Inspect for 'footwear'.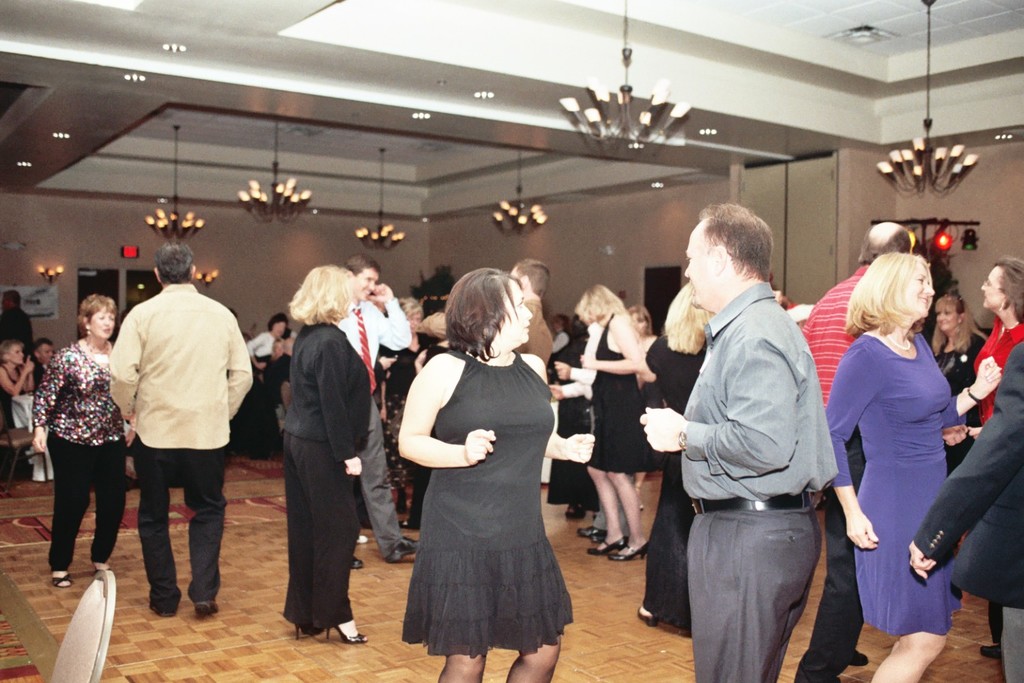
Inspection: (left=588, top=529, right=609, bottom=544).
